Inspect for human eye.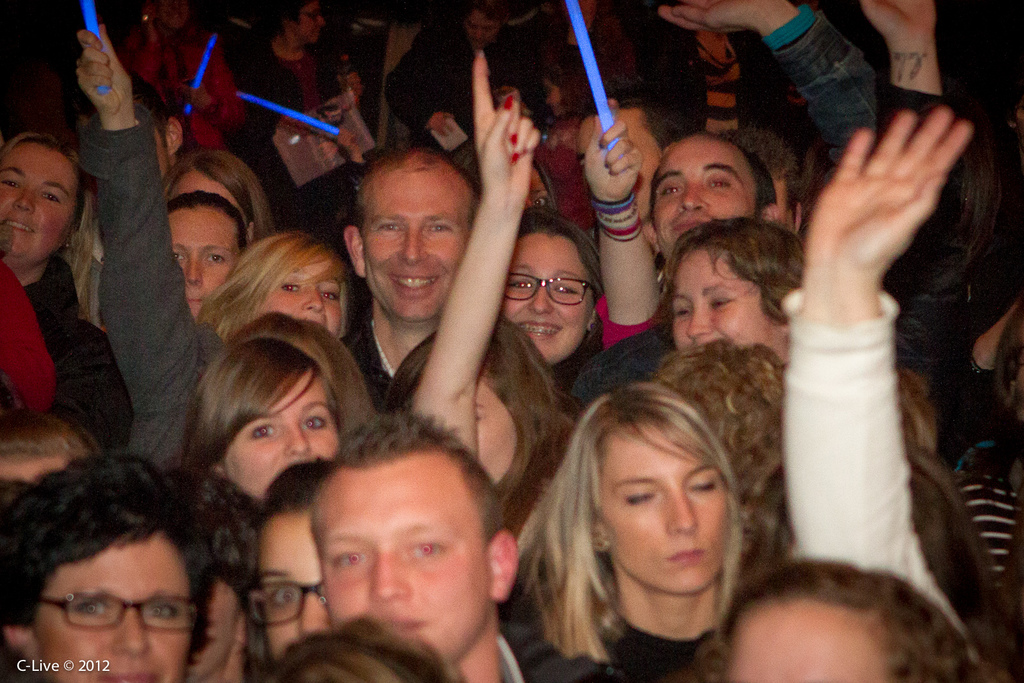
Inspection: left=407, top=538, right=454, bottom=561.
